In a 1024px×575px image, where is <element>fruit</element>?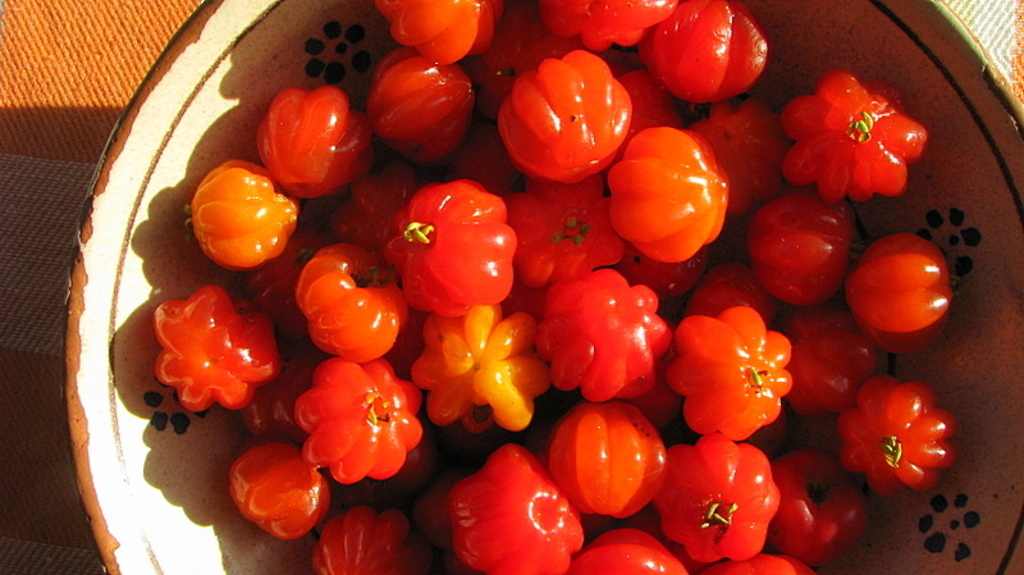
x1=246, y1=78, x2=369, y2=196.
